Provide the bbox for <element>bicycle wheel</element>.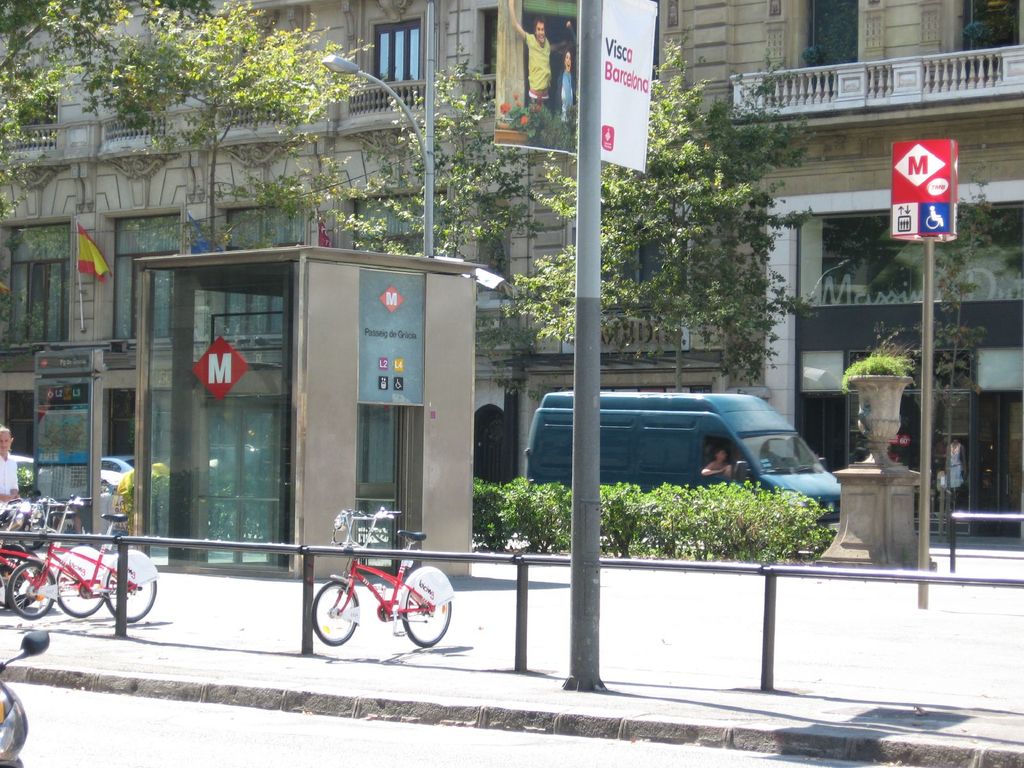
(402, 566, 454, 643).
